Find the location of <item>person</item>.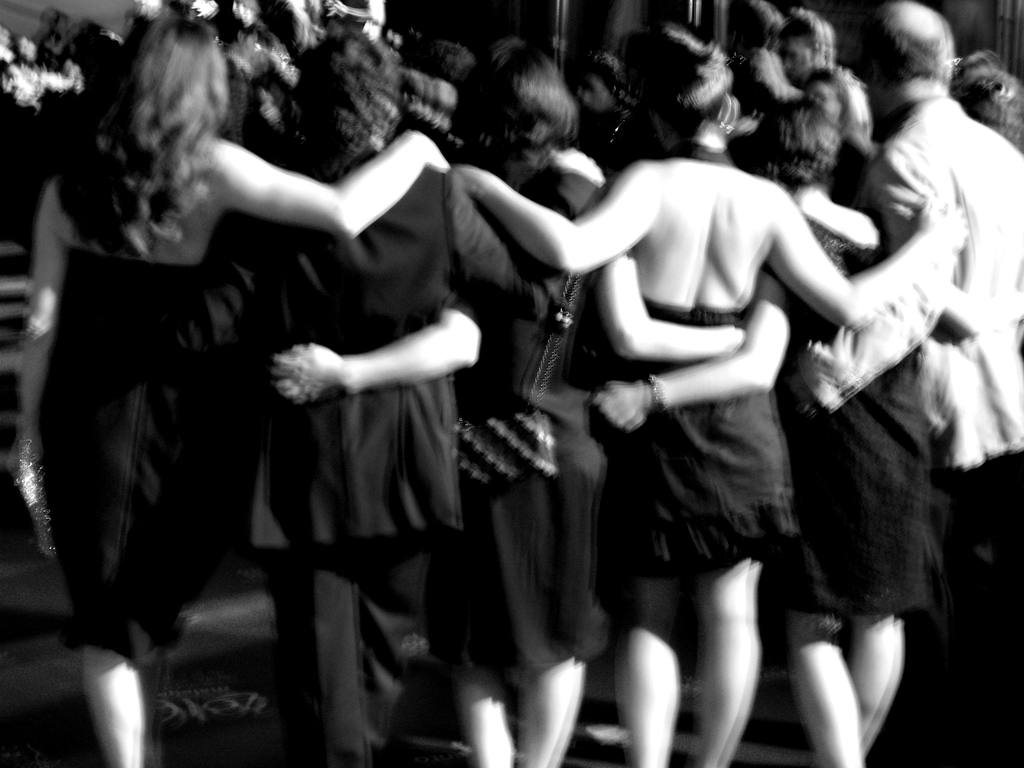
Location: bbox=[810, 3, 1023, 767].
